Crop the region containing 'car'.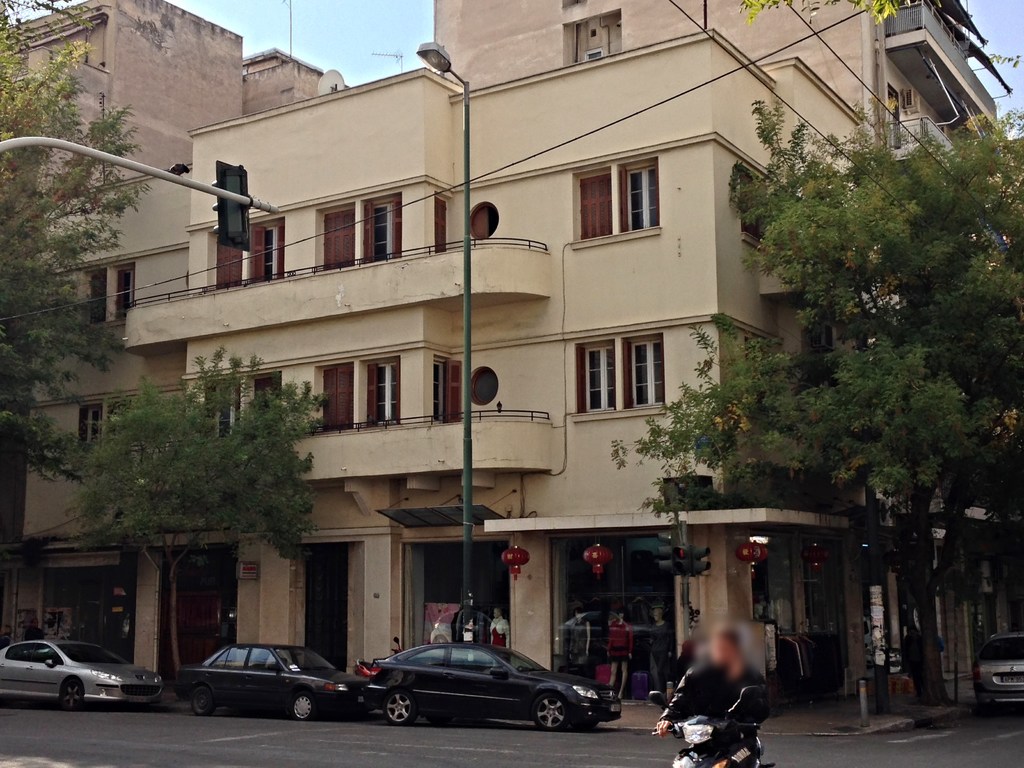
Crop region: <region>338, 638, 608, 736</region>.
